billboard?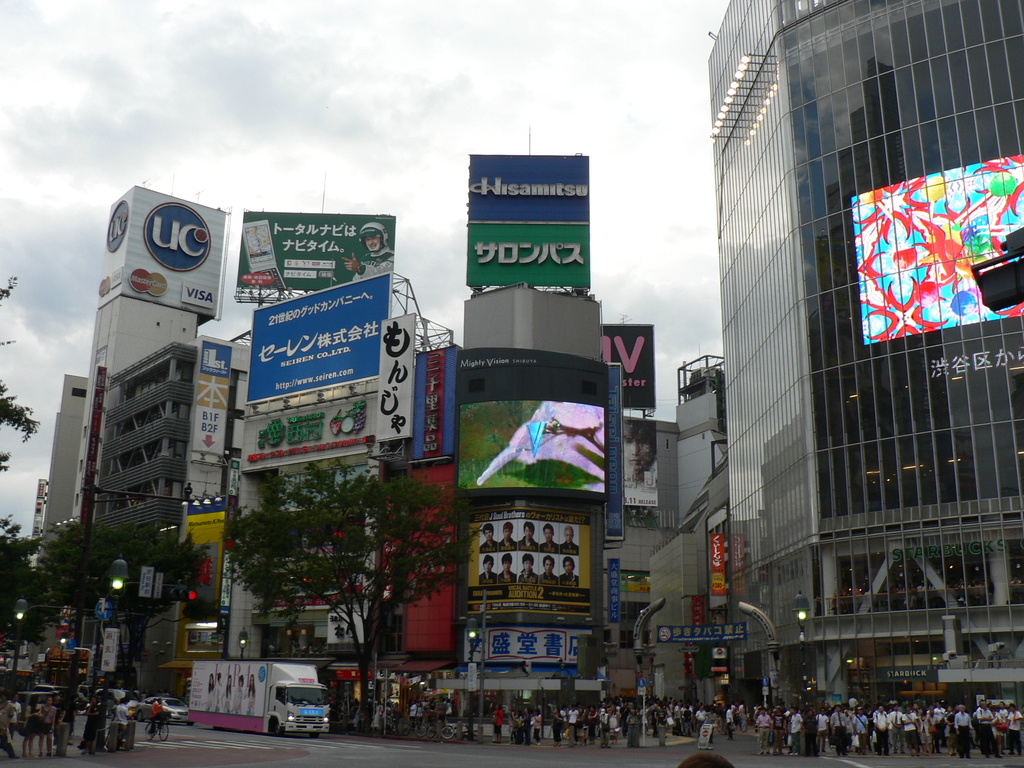
pyautogui.locateOnScreen(455, 135, 611, 329)
